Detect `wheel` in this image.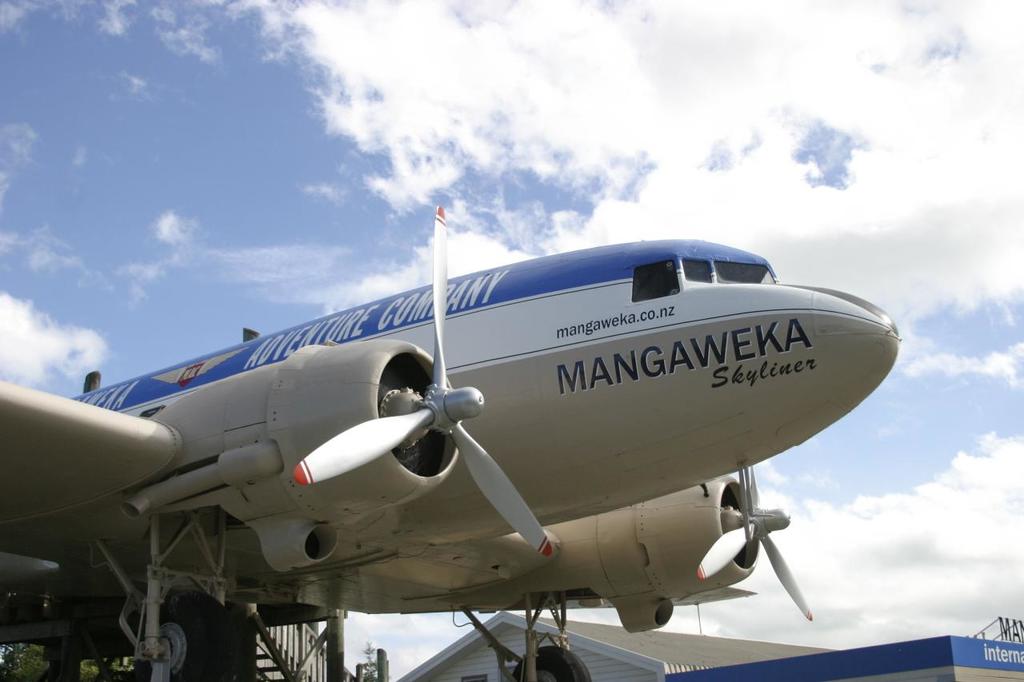
Detection: bbox=[510, 646, 593, 681].
